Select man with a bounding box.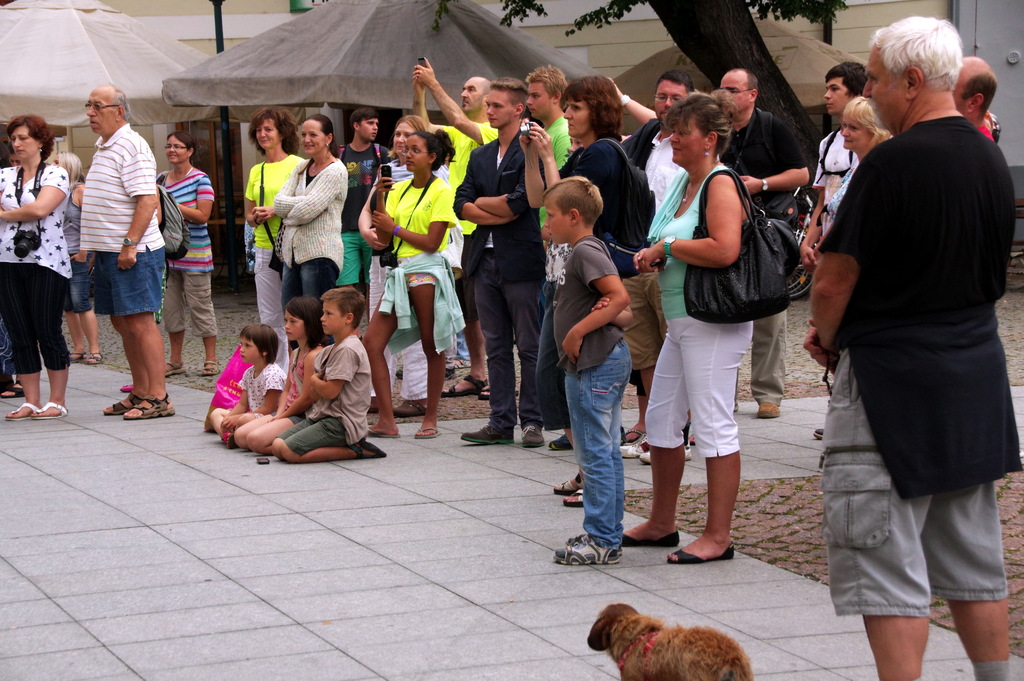
(x1=949, y1=55, x2=999, y2=138).
